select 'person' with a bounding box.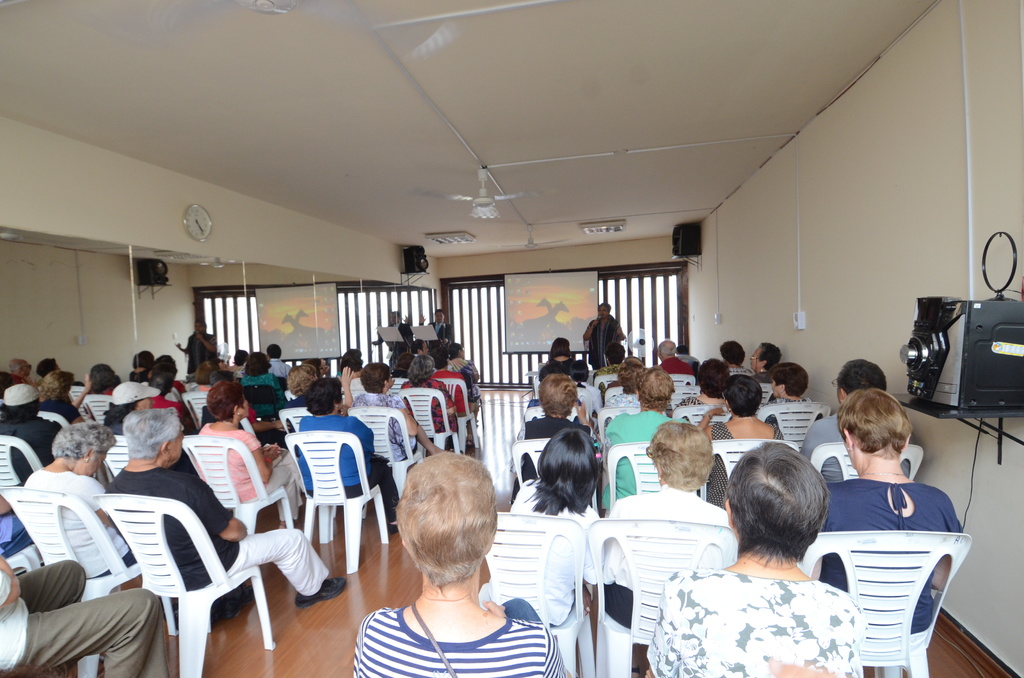
692, 354, 724, 401.
